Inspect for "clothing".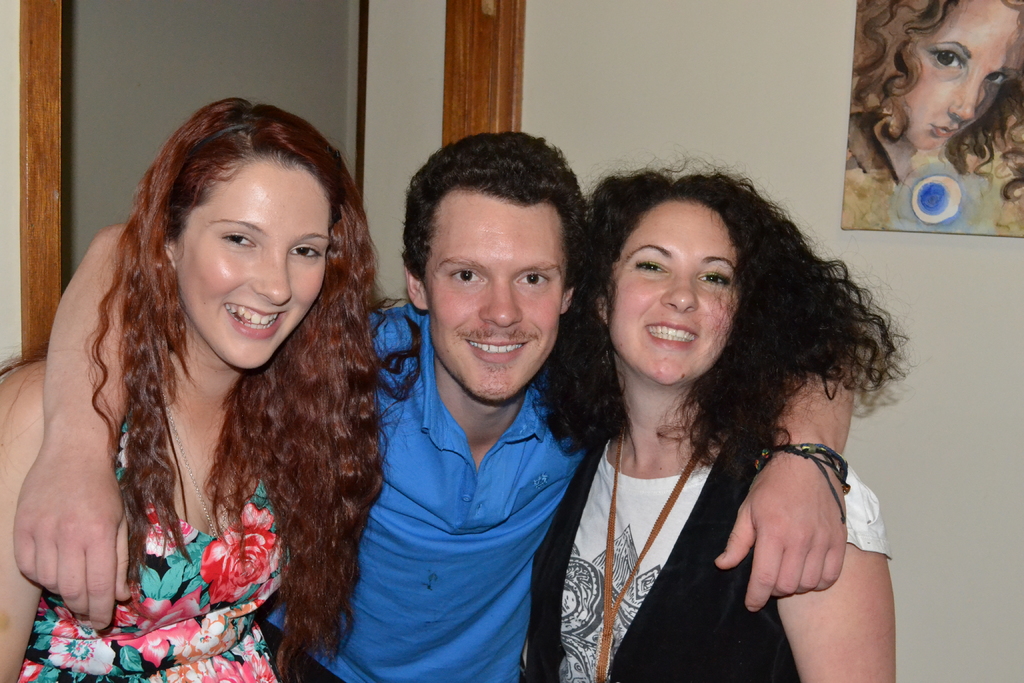
Inspection: 253,289,595,682.
